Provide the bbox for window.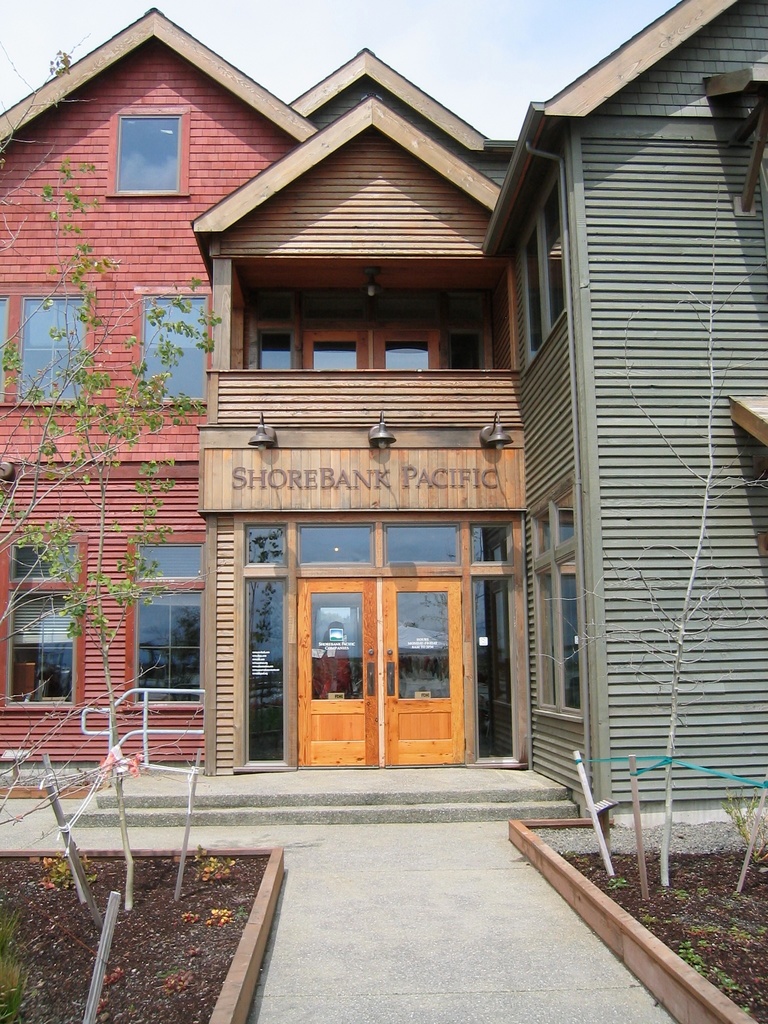
bbox=[255, 324, 296, 376].
